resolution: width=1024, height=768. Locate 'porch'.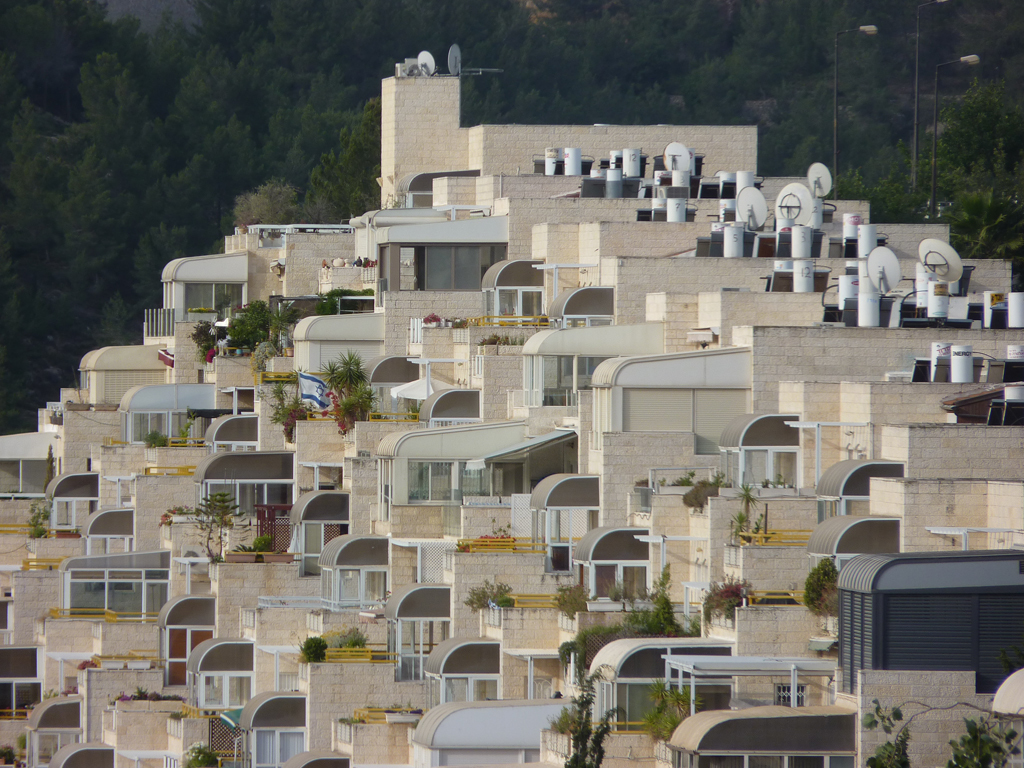
[511,322,651,383].
